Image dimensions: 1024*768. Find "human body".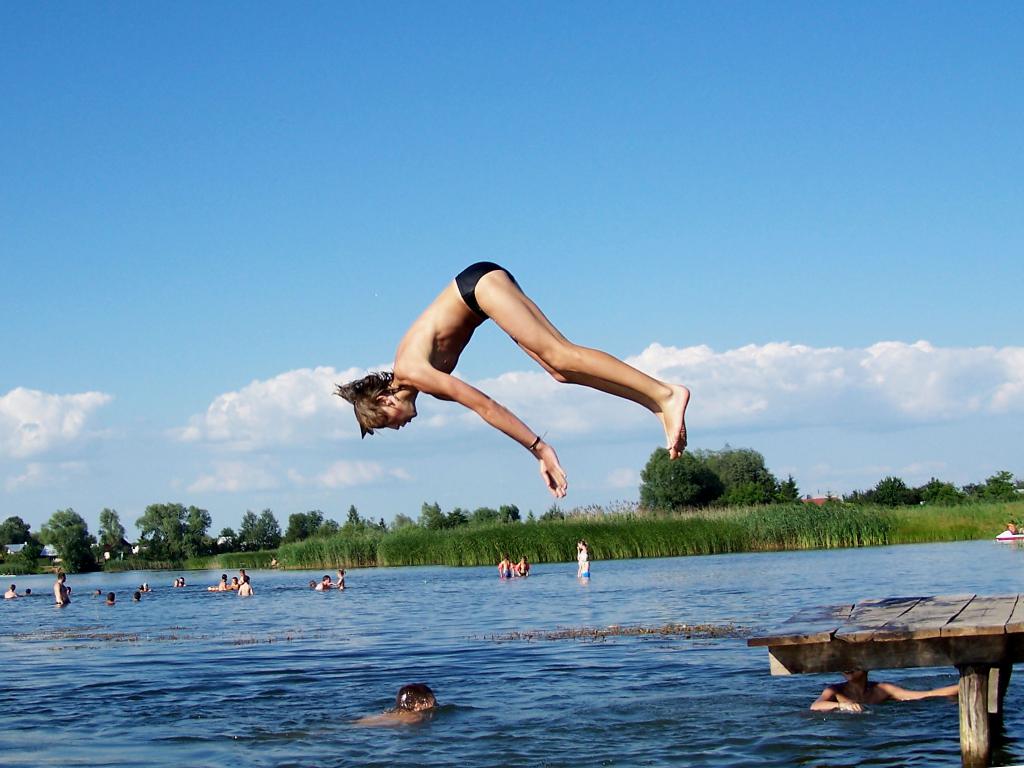
[left=238, top=565, right=248, bottom=580].
